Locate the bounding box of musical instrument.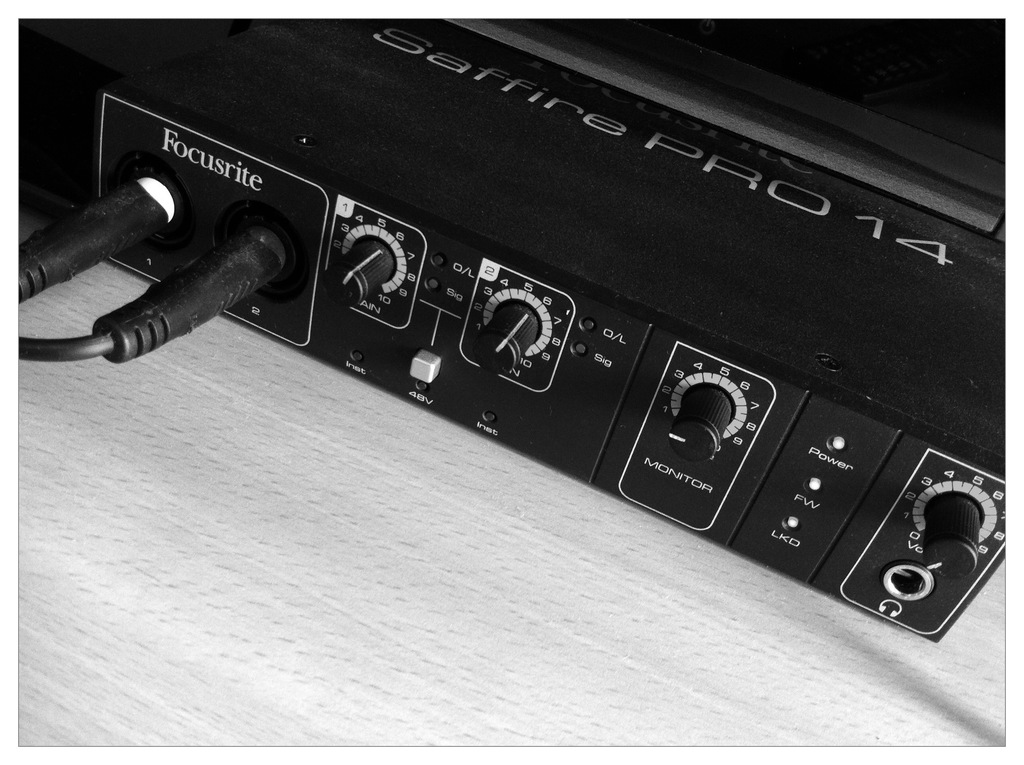
Bounding box: box=[11, 16, 1007, 645].
